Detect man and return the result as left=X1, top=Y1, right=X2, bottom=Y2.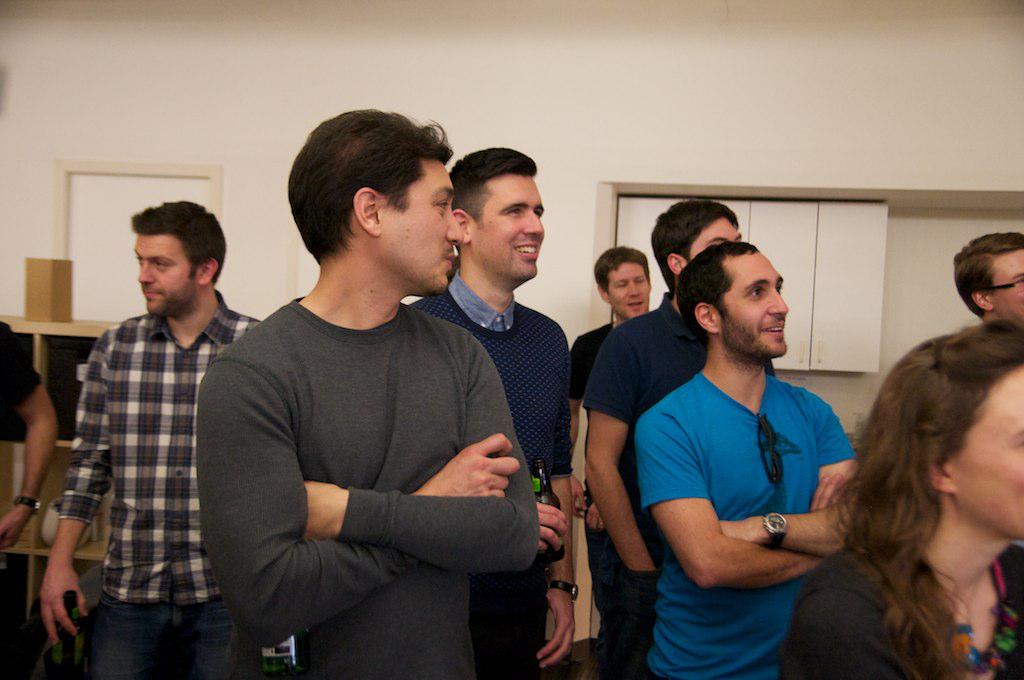
left=37, top=200, right=263, bottom=679.
